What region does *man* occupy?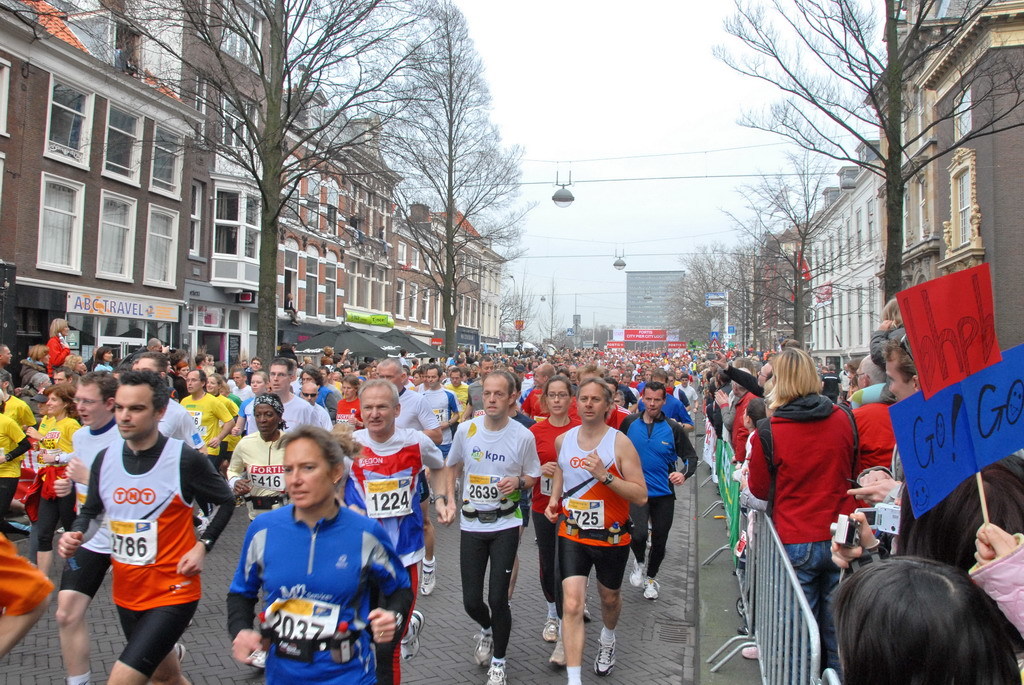
l=331, t=373, r=448, b=684.
